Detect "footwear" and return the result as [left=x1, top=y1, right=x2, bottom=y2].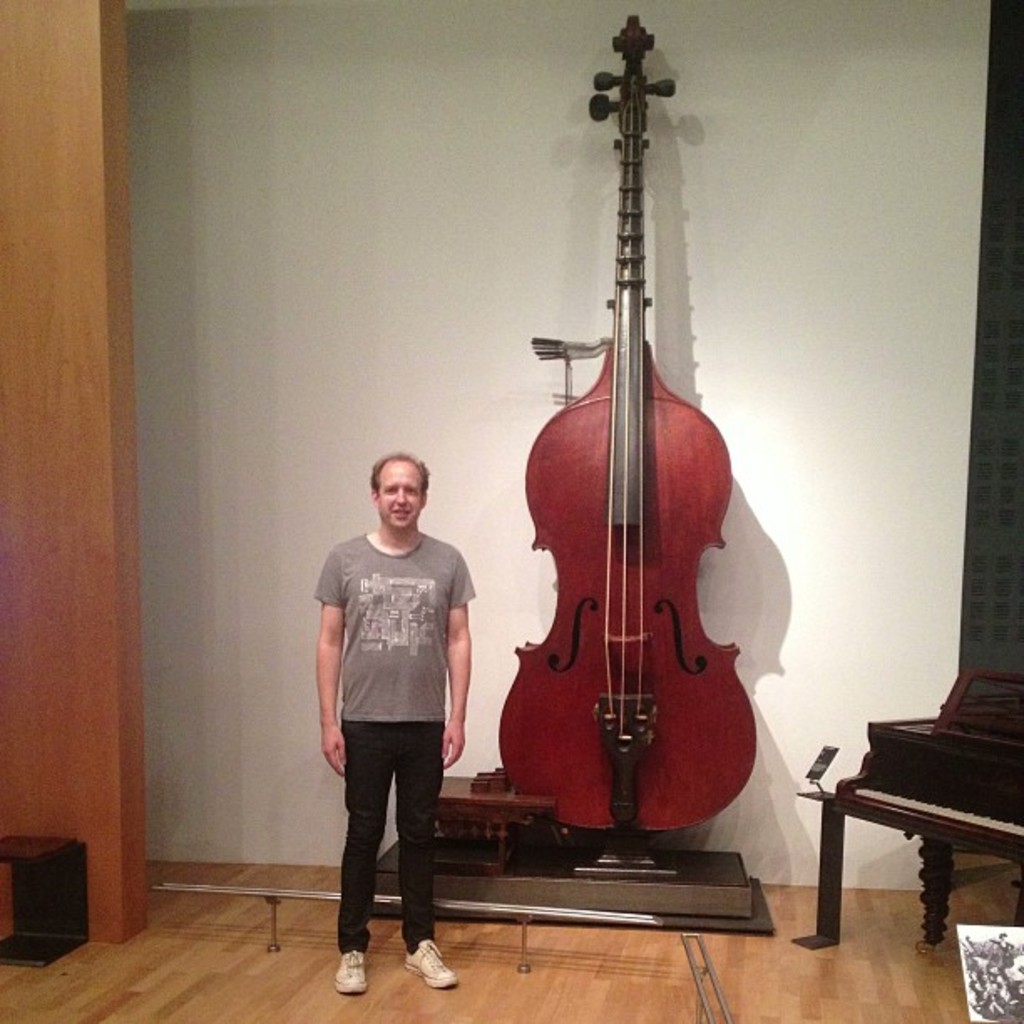
[left=336, top=947, right=366, bottom=994].
